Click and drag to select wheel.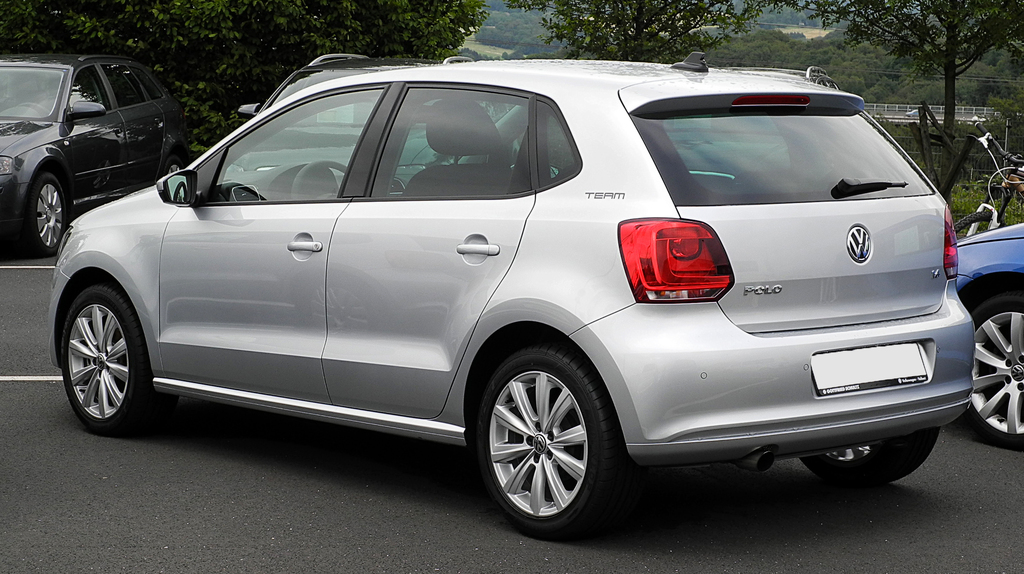
Selection: crop(63, 279, 156, 430).
